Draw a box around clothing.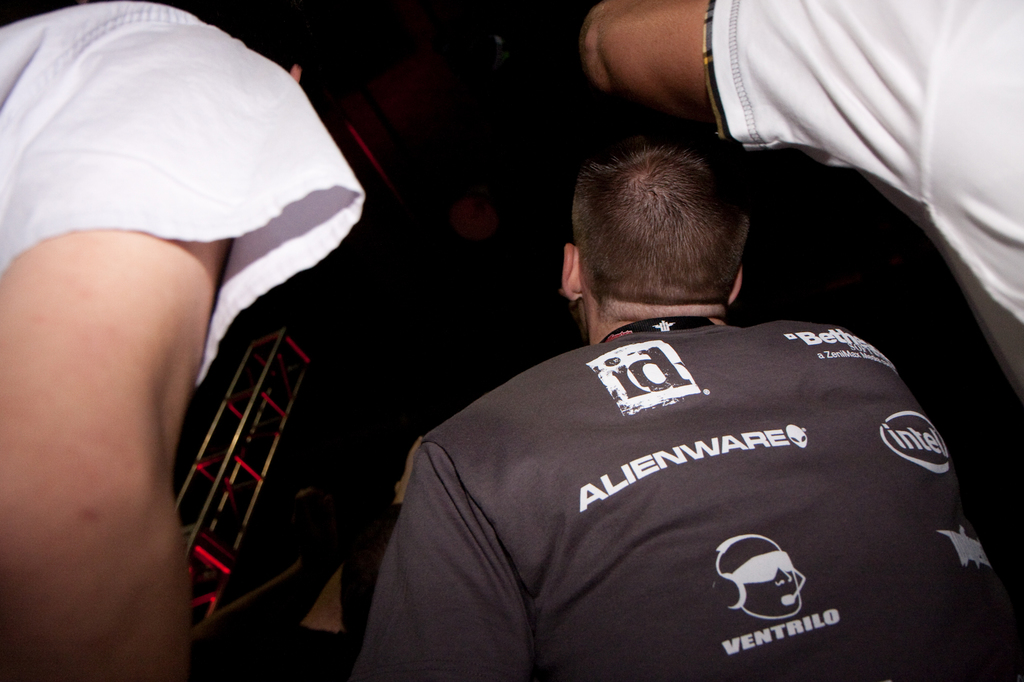
box(701, 0, 1023, 404).
